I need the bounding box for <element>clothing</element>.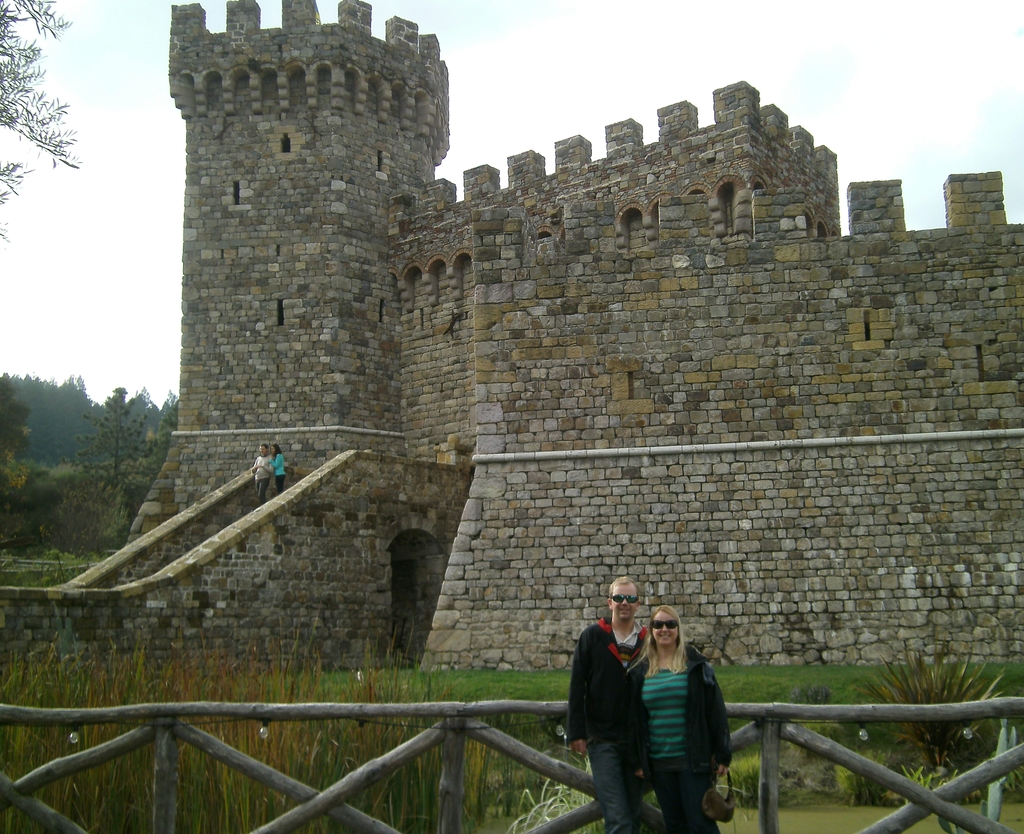
Here it is: box=[578, 604, 660, 814].
